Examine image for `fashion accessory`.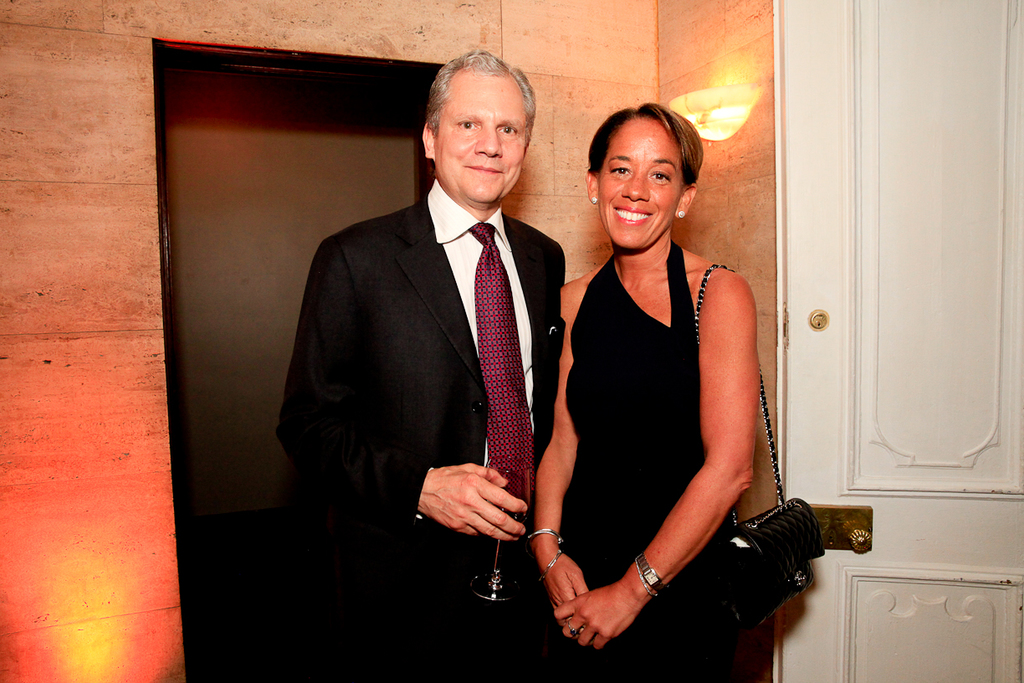
Examination result: <box>468,220,538,511</box>.
